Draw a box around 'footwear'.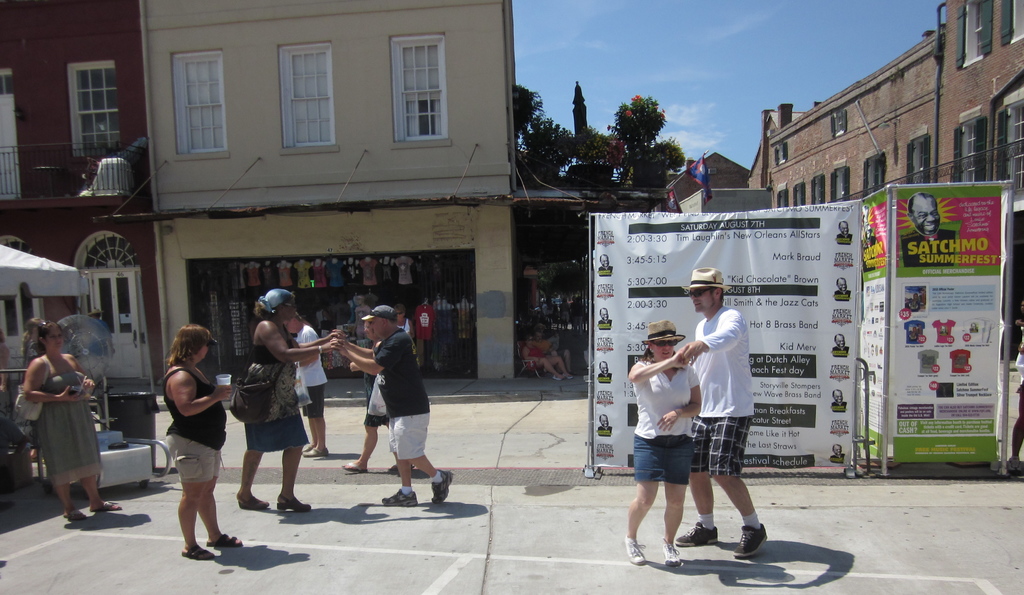
detection(344, 460, 370, 475).
